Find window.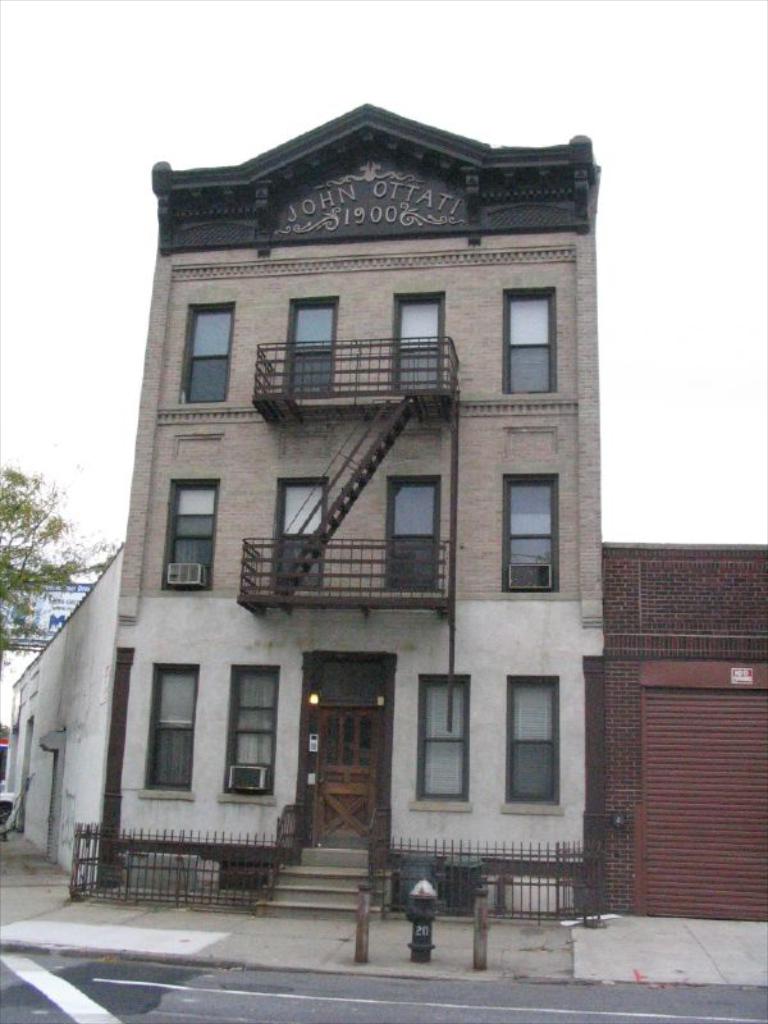
{"x1": 421, "y1": 676, "x2": 471, "y2": 800}.
